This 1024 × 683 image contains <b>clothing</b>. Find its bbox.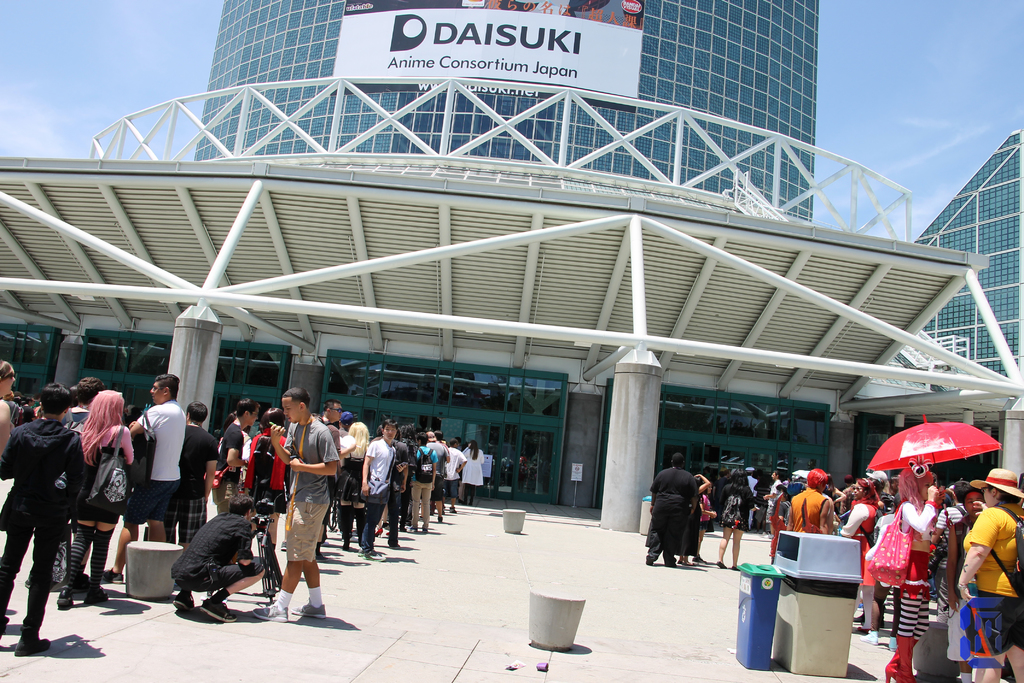
957,503,1023,674.
